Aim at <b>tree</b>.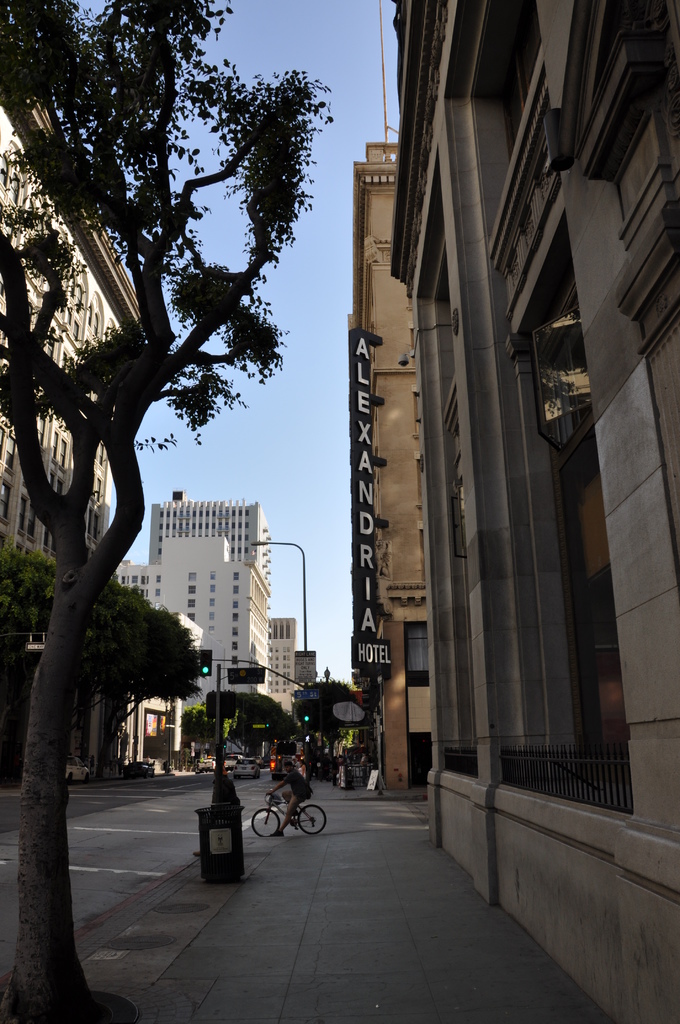
Aimed at (0,541,203,772).
